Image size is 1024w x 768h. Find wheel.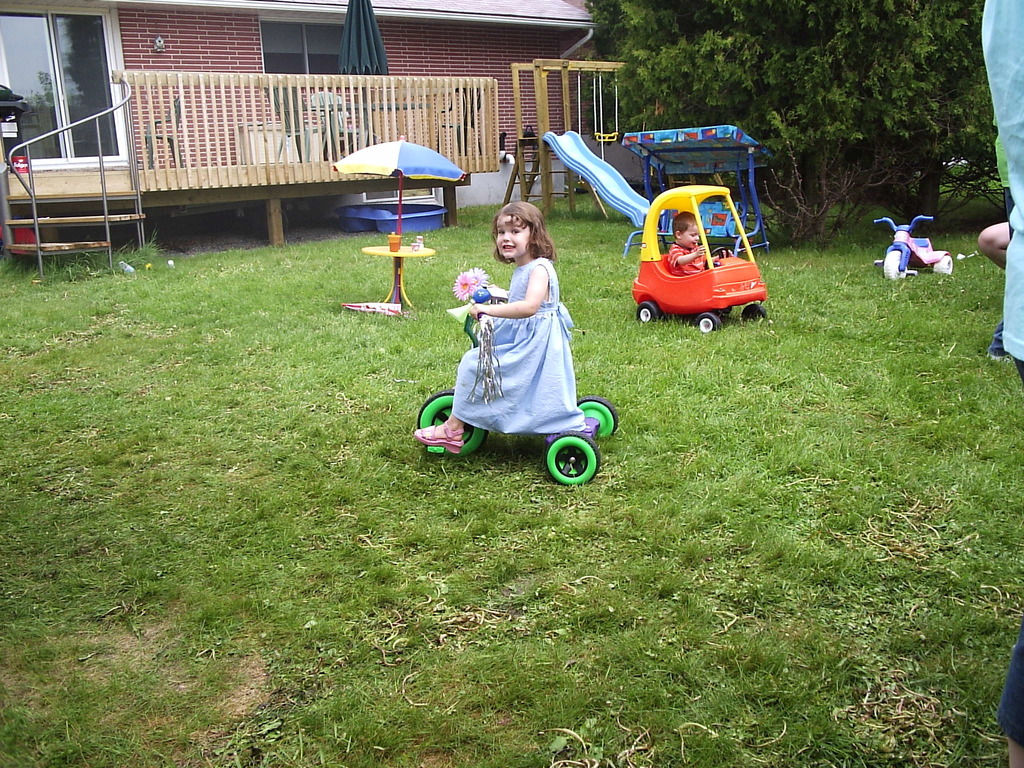
(left=638, top=301, right=657, bottom=322).
